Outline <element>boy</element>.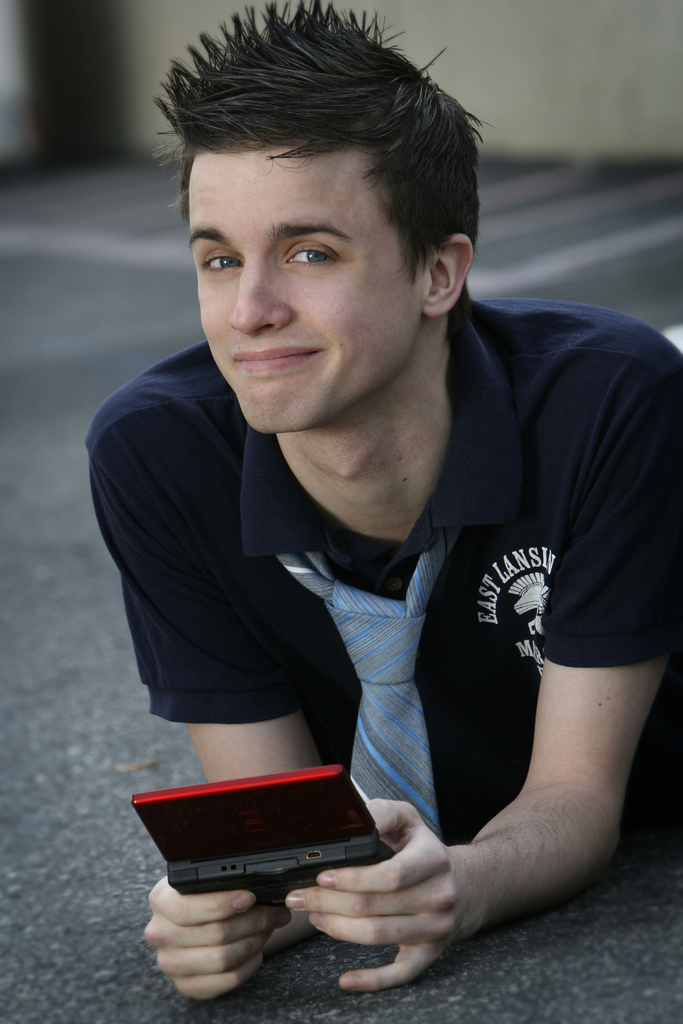
Outline: {"left": 107, "top": 35, "right": 648, "bottom": 982}.
